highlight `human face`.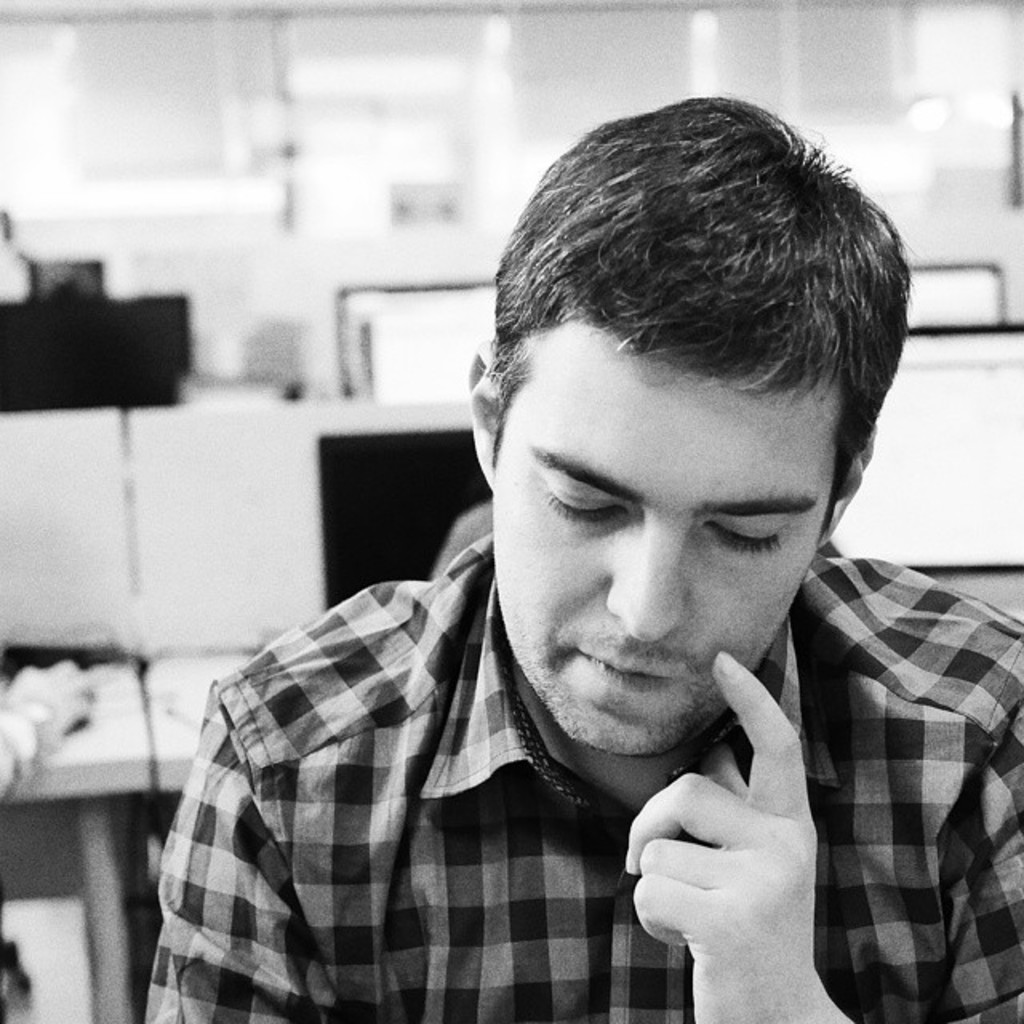
Highlighted region: rect(491, 320, 837, 746).
